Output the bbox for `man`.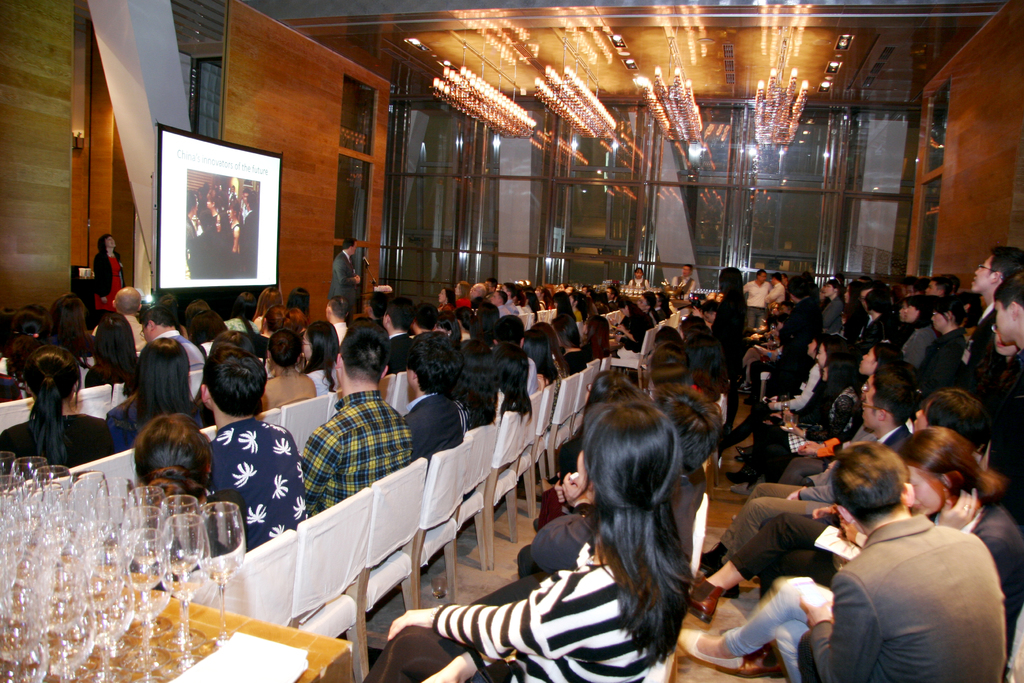
{"left": 924, "top": 275, "right": 950, "bottom": 303}.
